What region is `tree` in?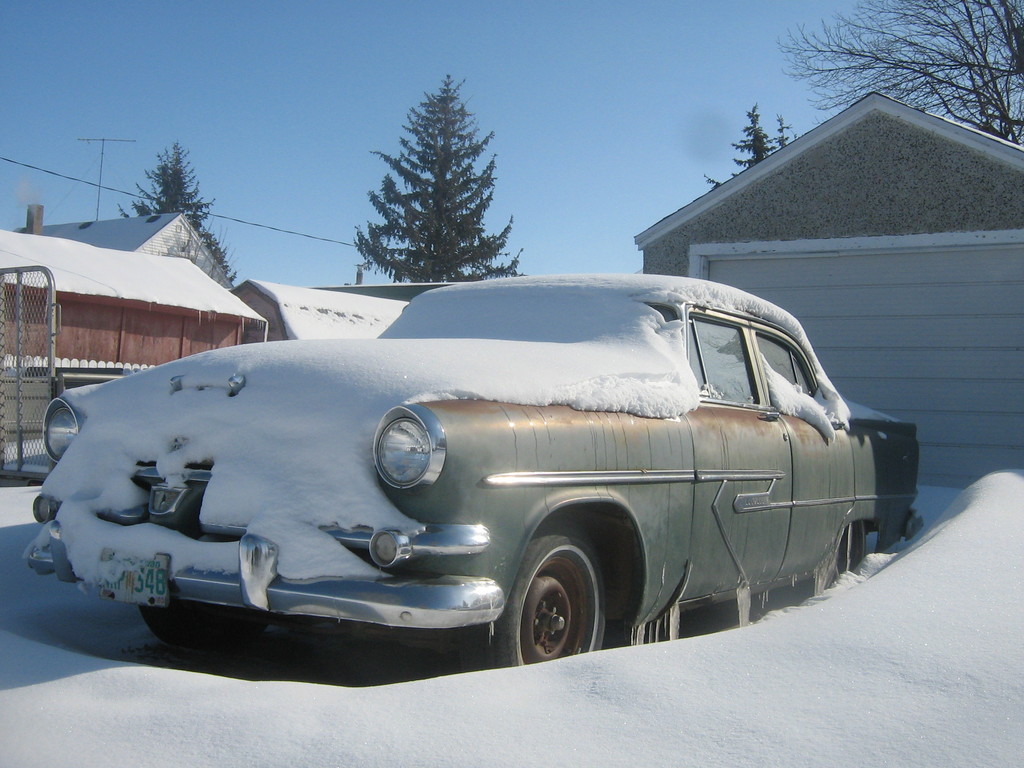
select_region(774, 0, 1023, 148).
